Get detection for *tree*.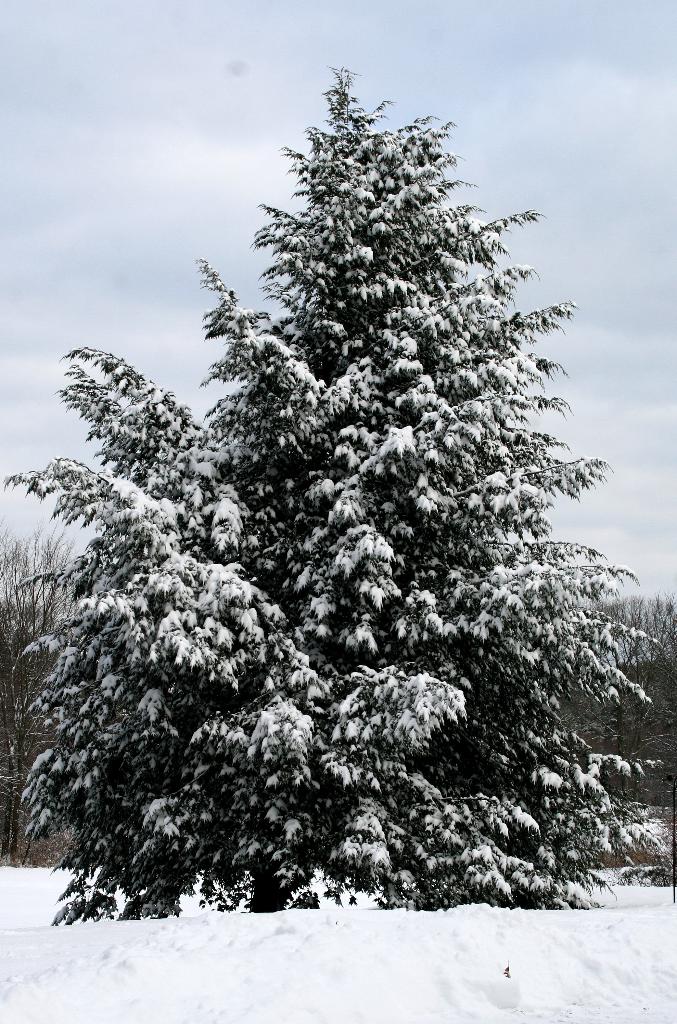
Detection: box=[0, 47, 675, 918].
